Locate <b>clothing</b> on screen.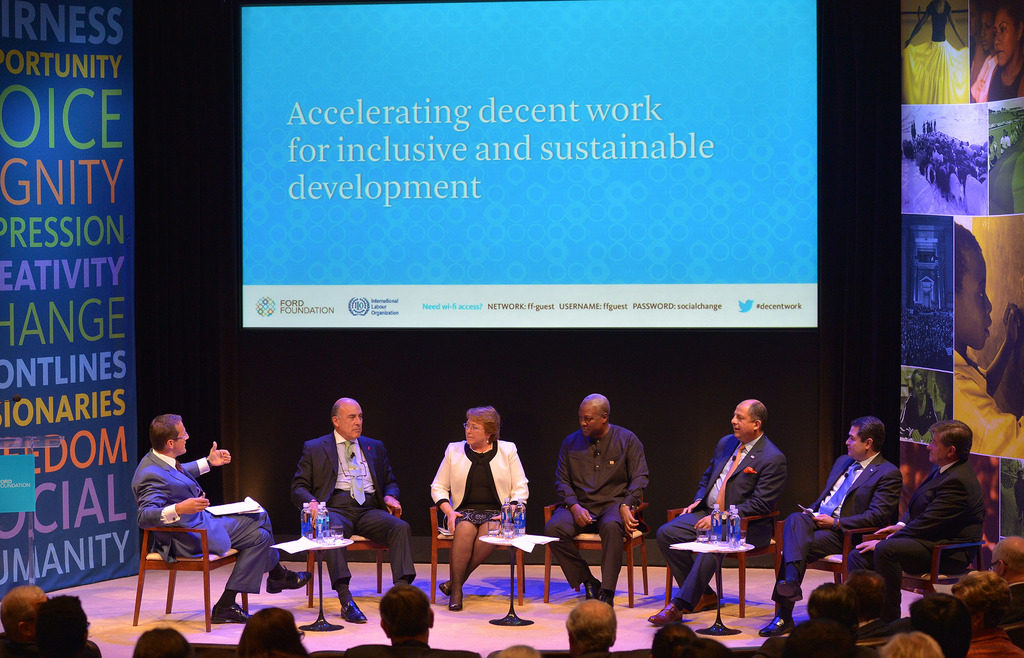
On screen at <region>547, 428, 649, 591</region>.
